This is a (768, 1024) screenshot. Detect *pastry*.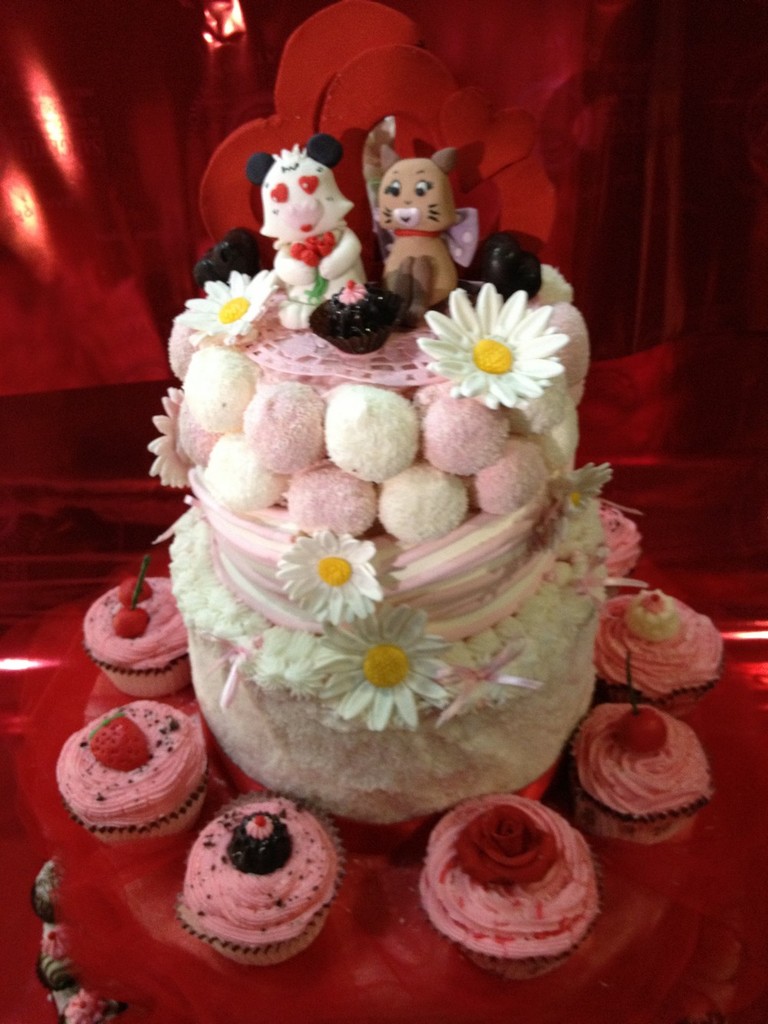
573, 697, 704, 844.
